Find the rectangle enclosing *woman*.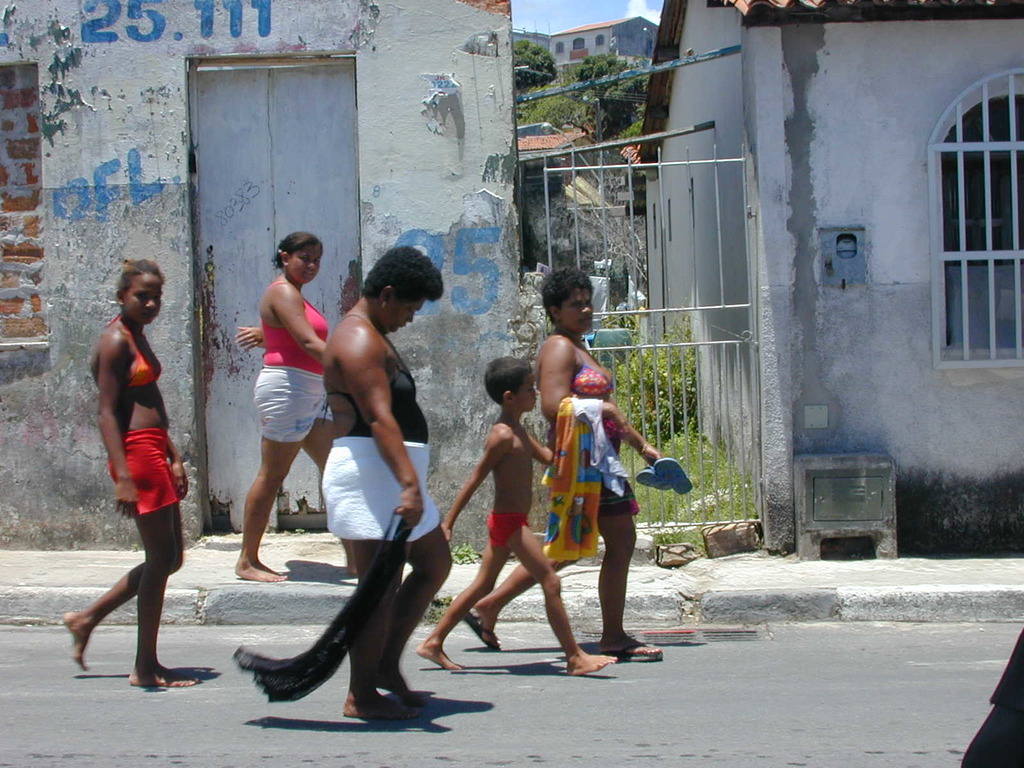
<region>456, 270, 660, 664</region>.
